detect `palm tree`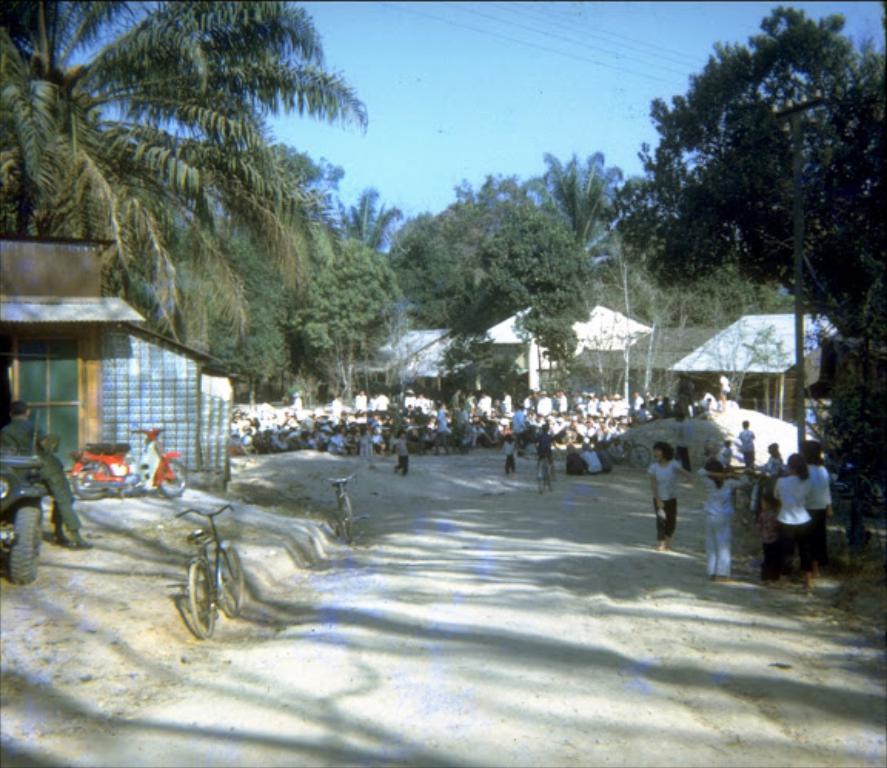
box(299, 205, 402, 399)
